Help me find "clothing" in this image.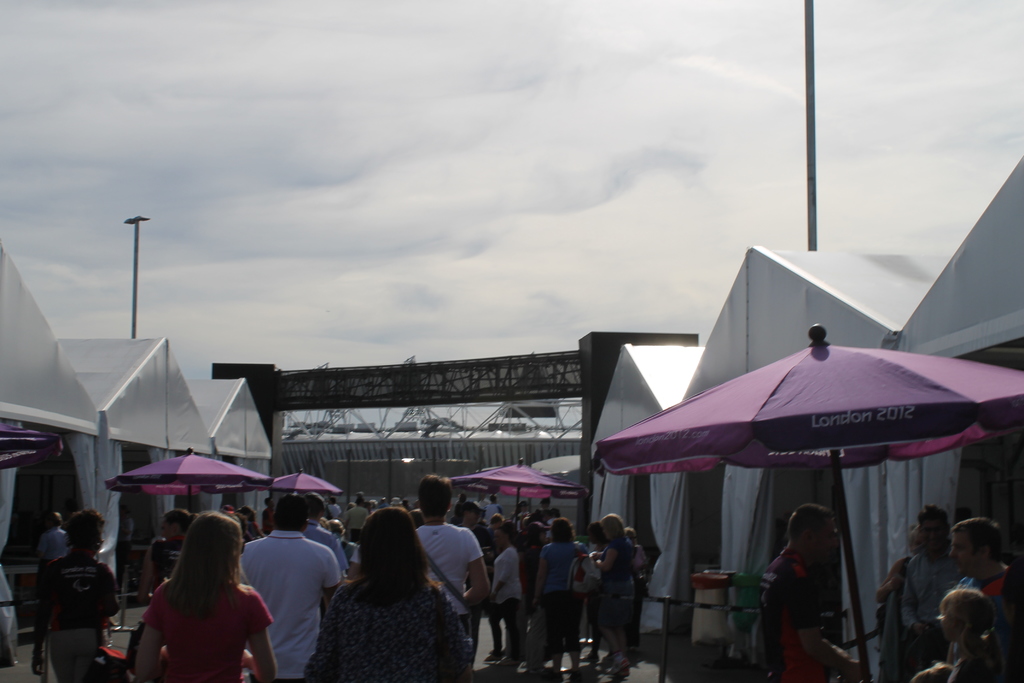
Found it: 533,540,591,650.
